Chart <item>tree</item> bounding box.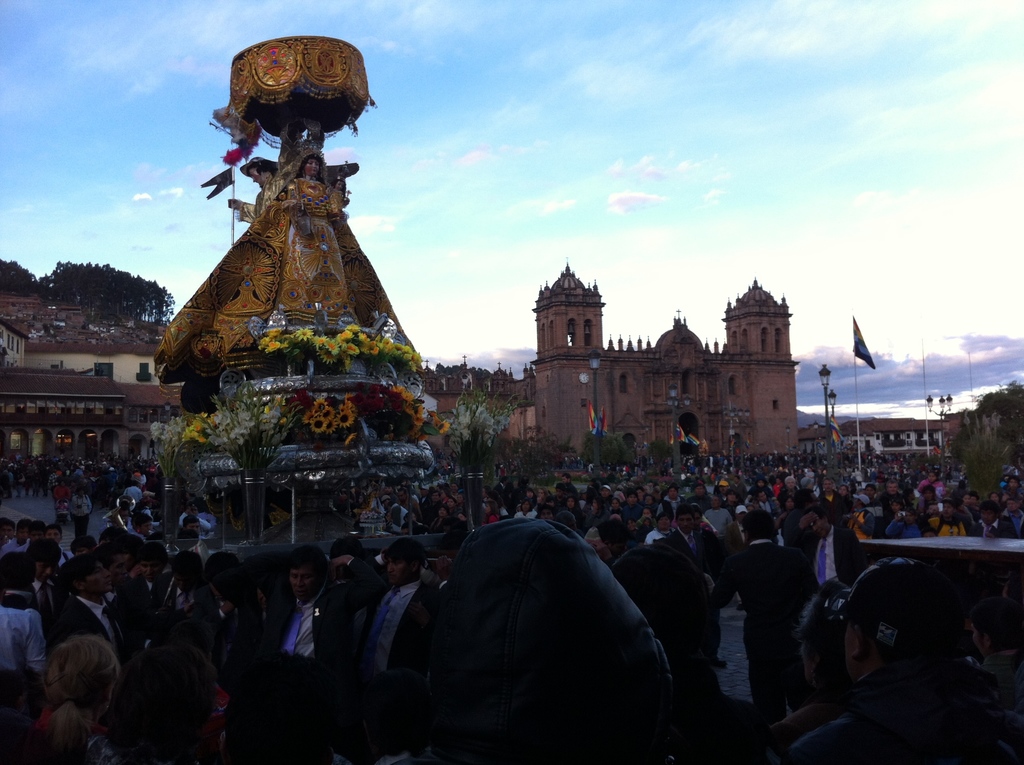
Charted: box=[0, 259, 178, 324].
